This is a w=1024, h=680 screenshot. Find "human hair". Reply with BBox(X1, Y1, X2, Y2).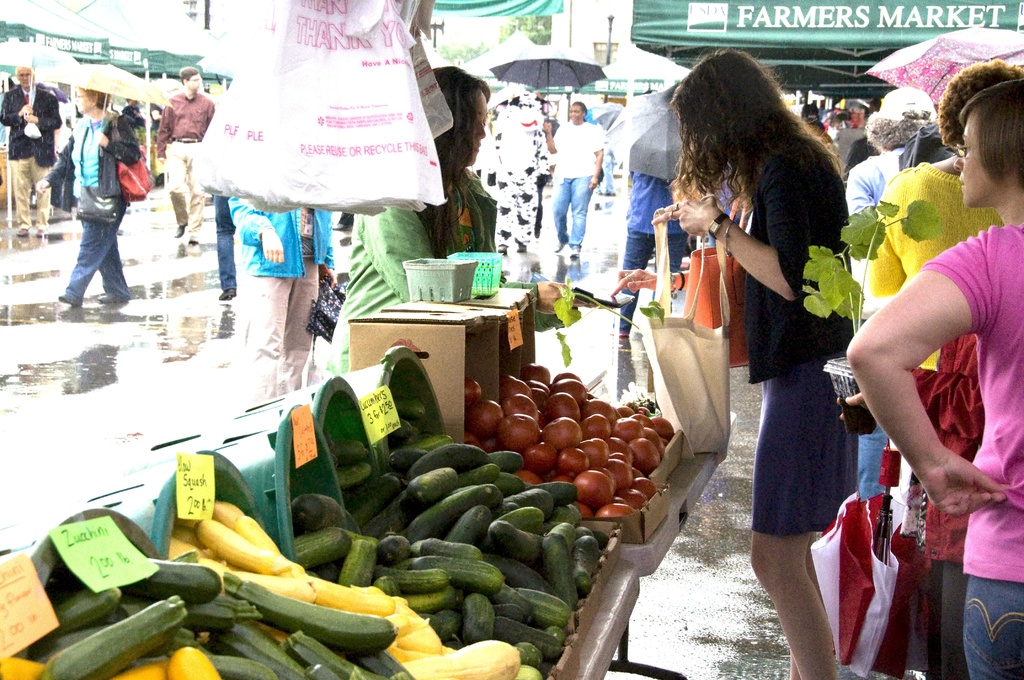
BBox(961, 80, 1023, 188).
